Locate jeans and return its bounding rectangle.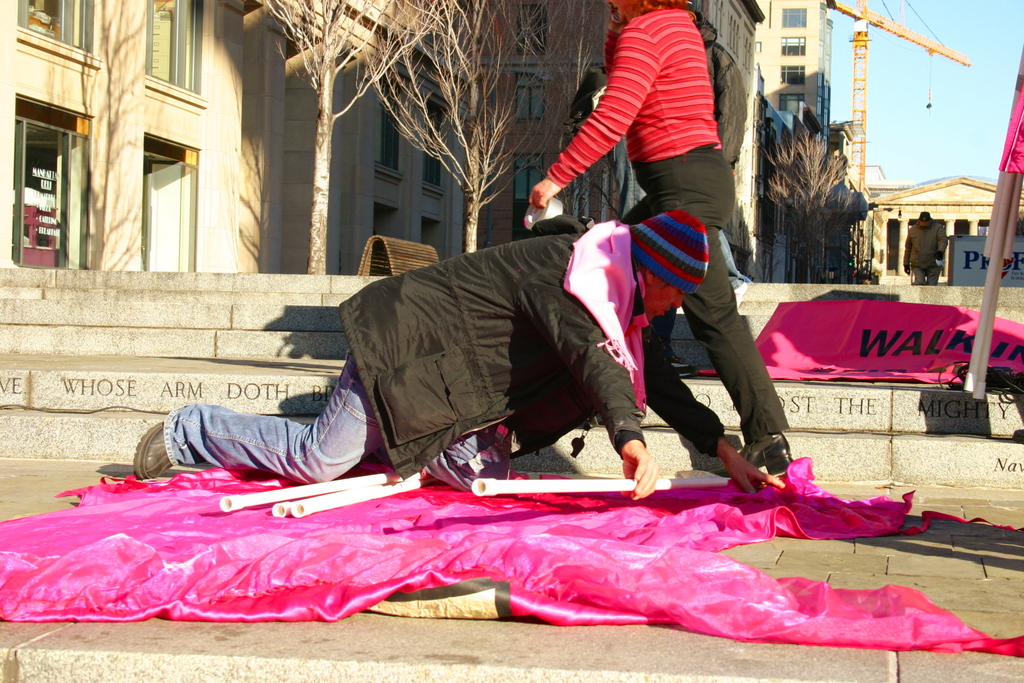
l=134, t=387, r=377, b=498.
